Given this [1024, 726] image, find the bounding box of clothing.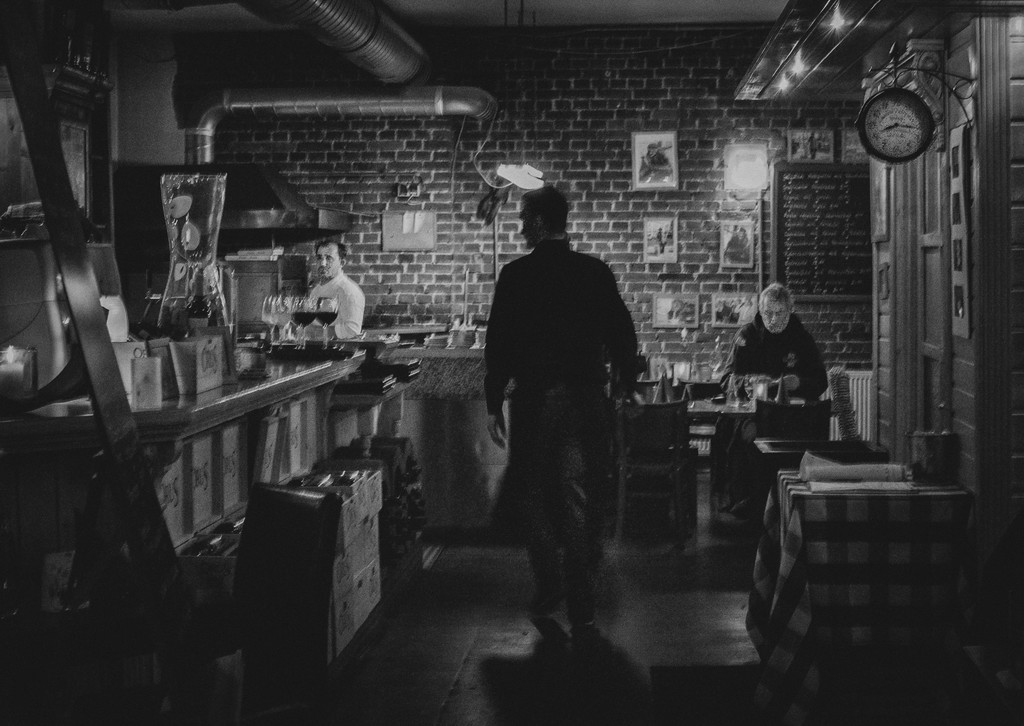
475/173/643/675.
